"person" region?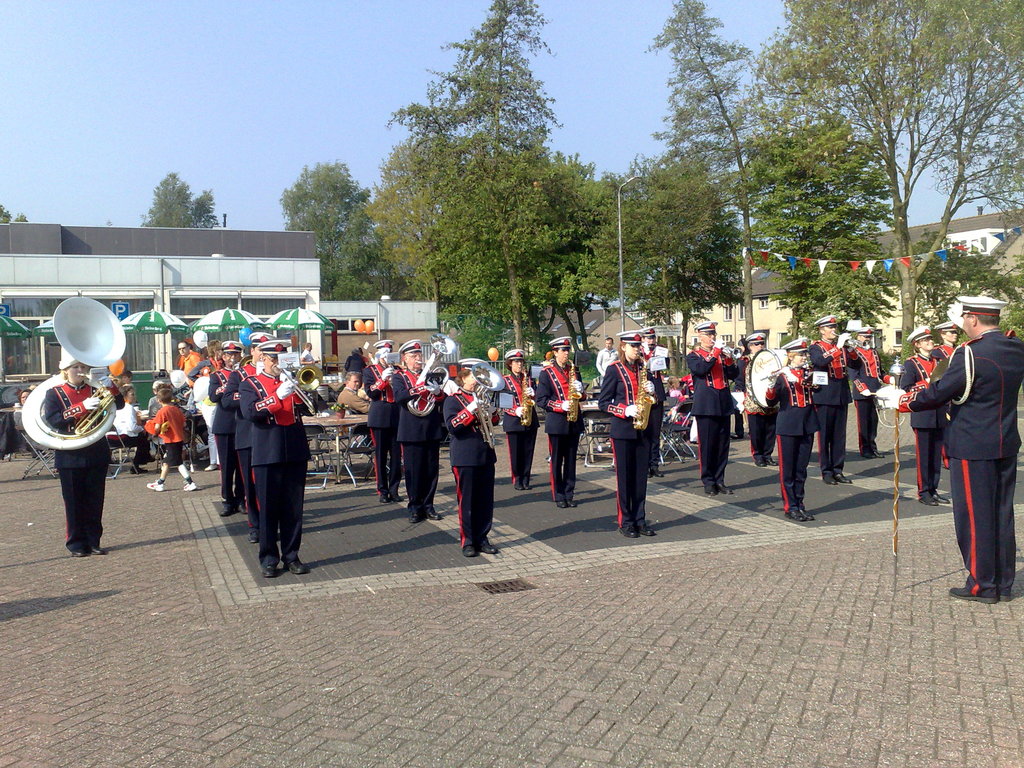
box=[805, 314, 852, 488]
